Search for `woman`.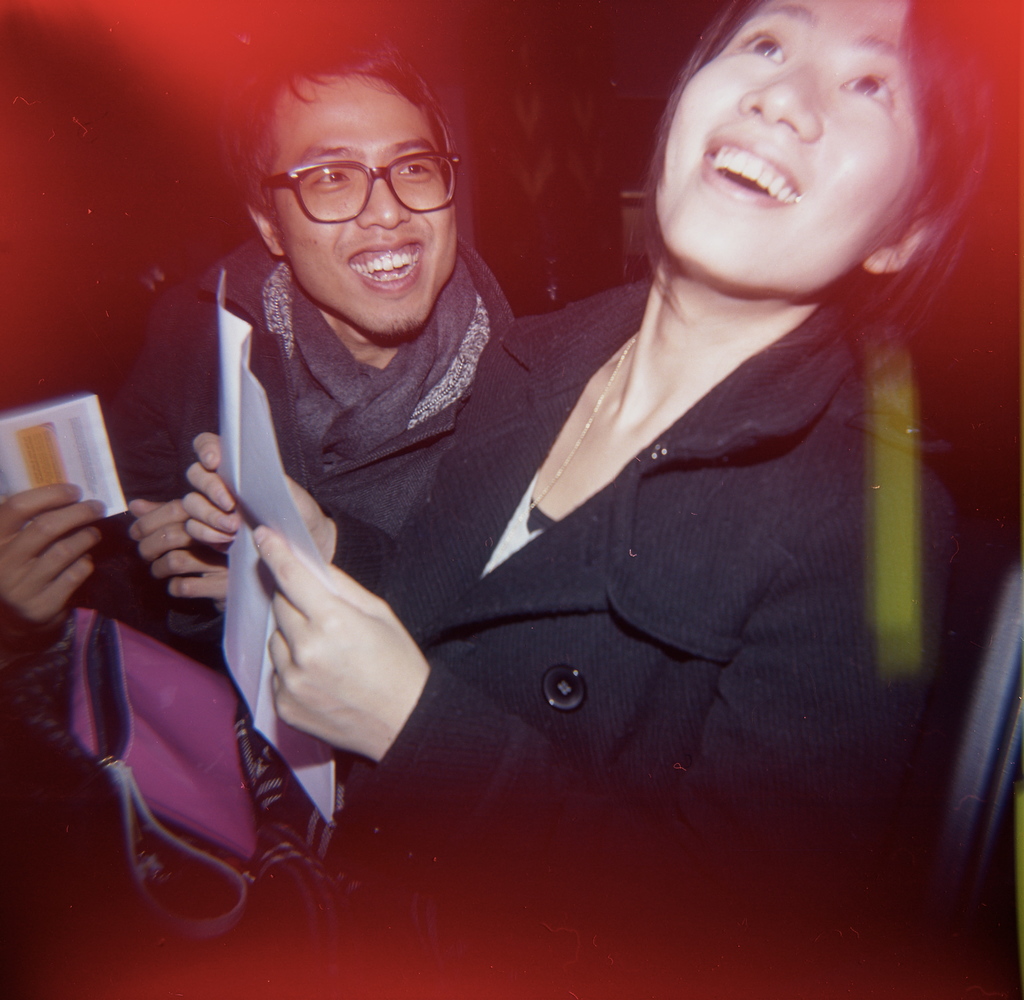
Found at 212/21/945/962.
